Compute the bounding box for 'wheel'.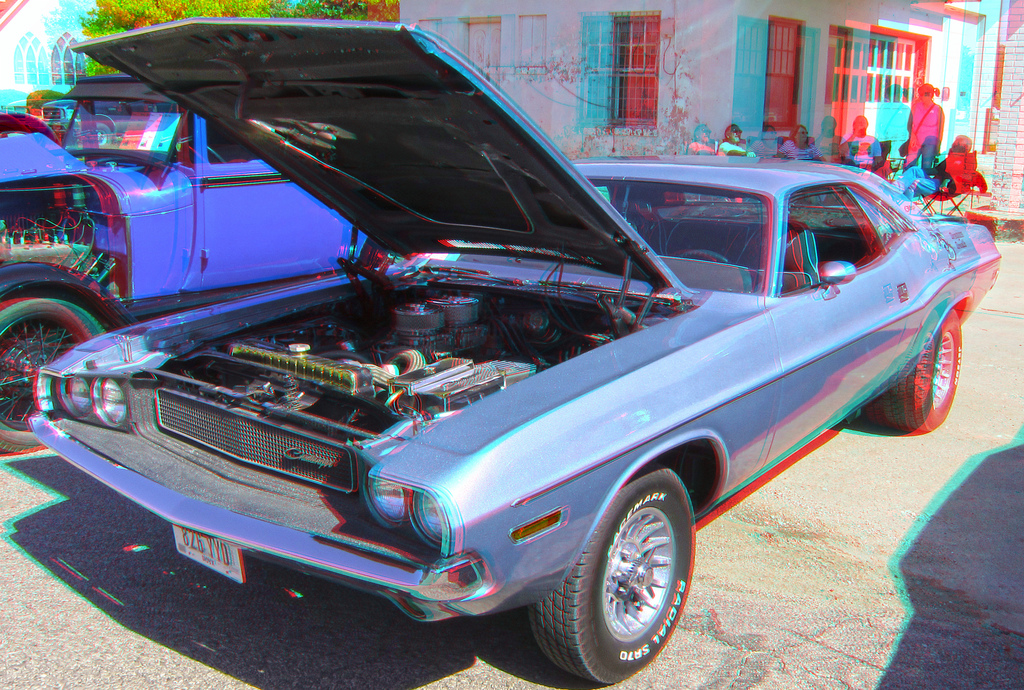
0/296/109/459.
